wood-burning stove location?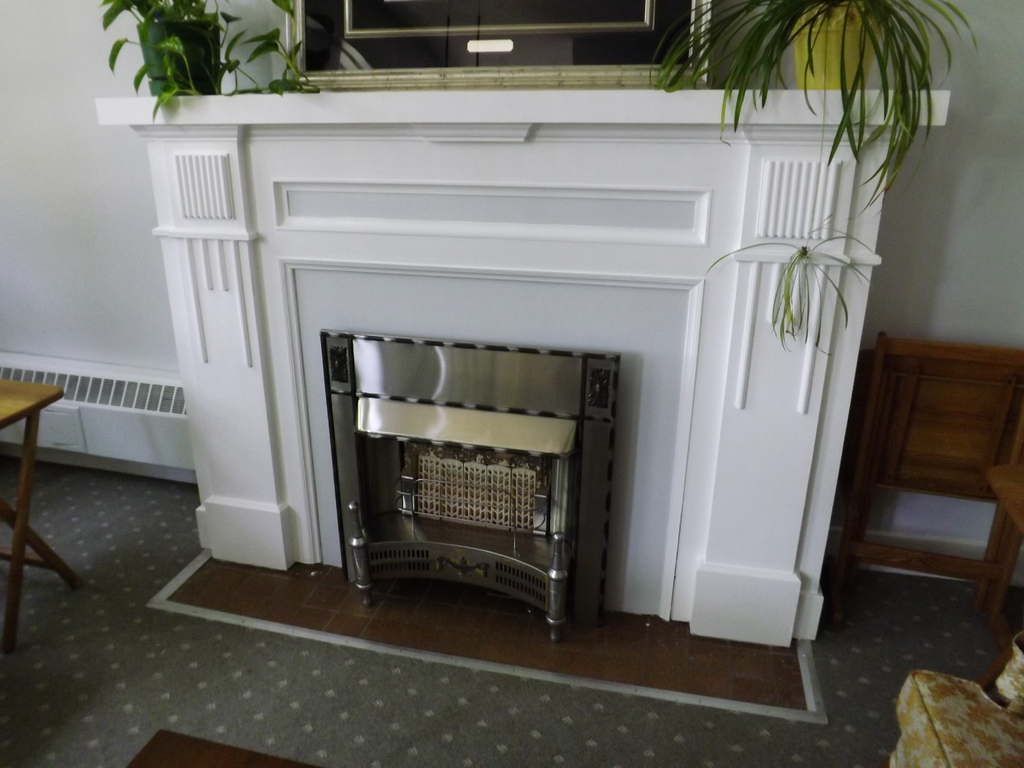
(left=321, top=331, right=618, bottom=634)
